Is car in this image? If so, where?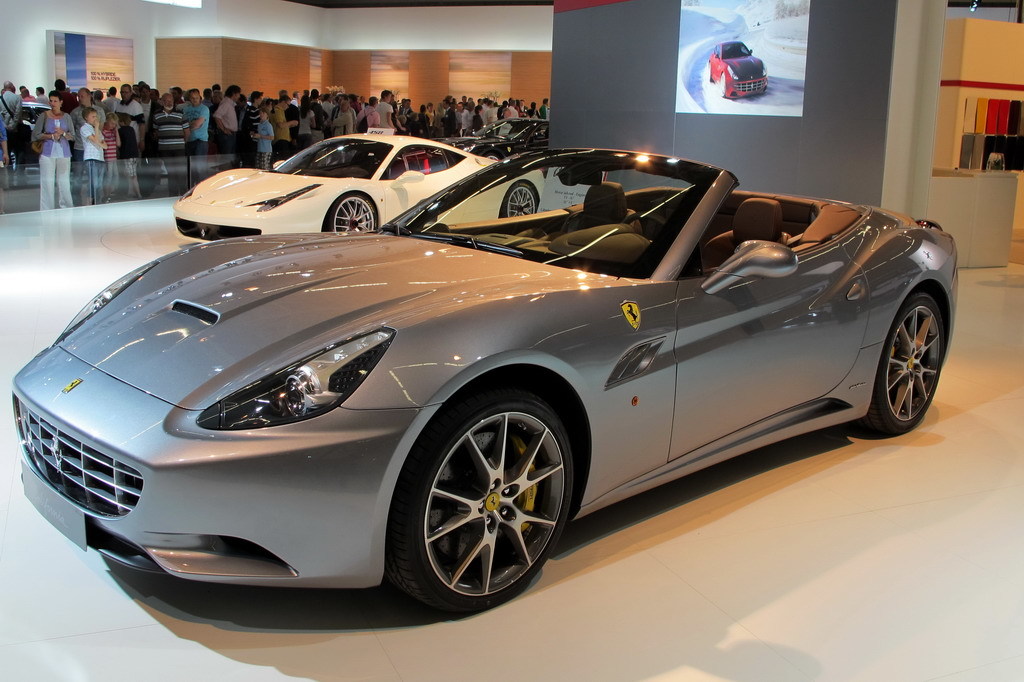
Yes, at <box>3,98,51,160</box>.
